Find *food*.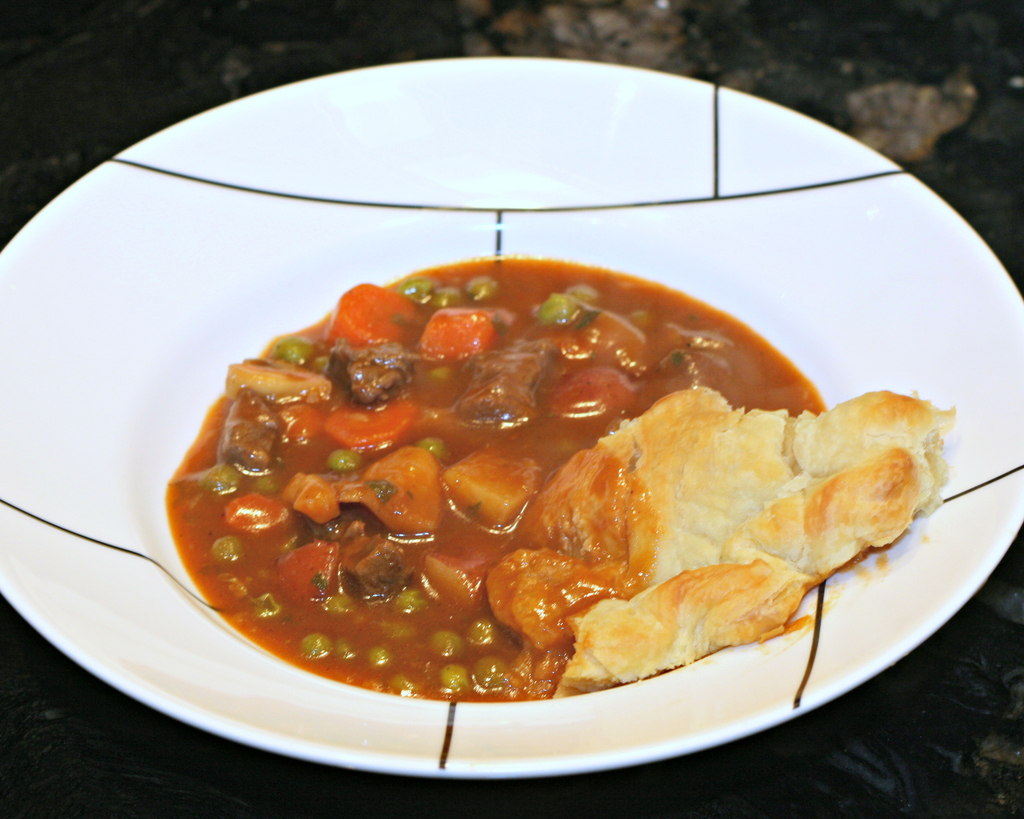
detection(188, 251, 951, 734).
